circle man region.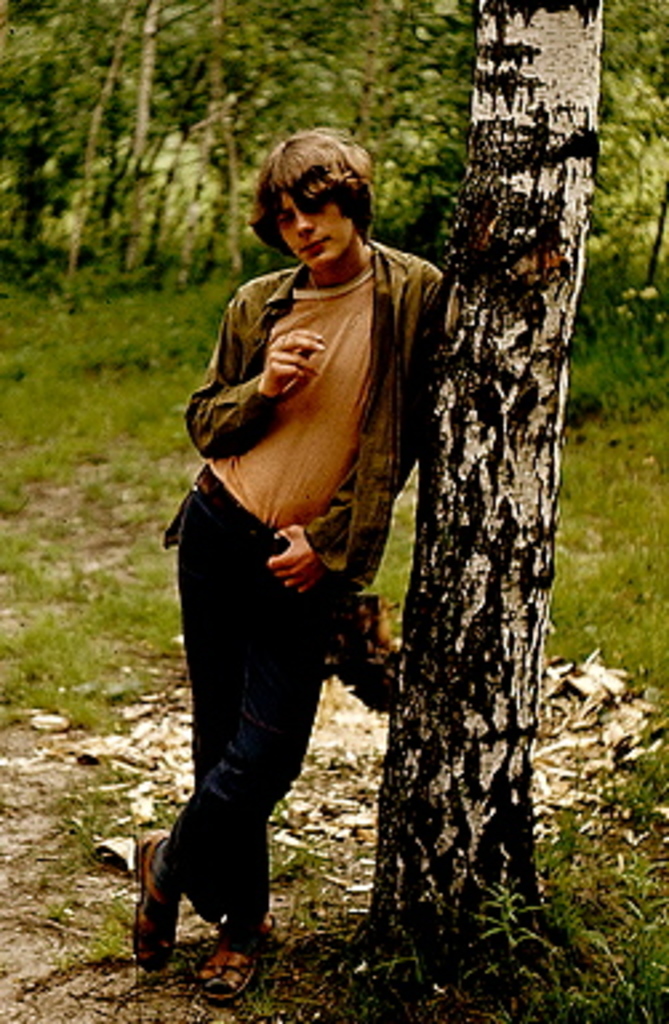
Region: crop(101, 125, 434, 973).
